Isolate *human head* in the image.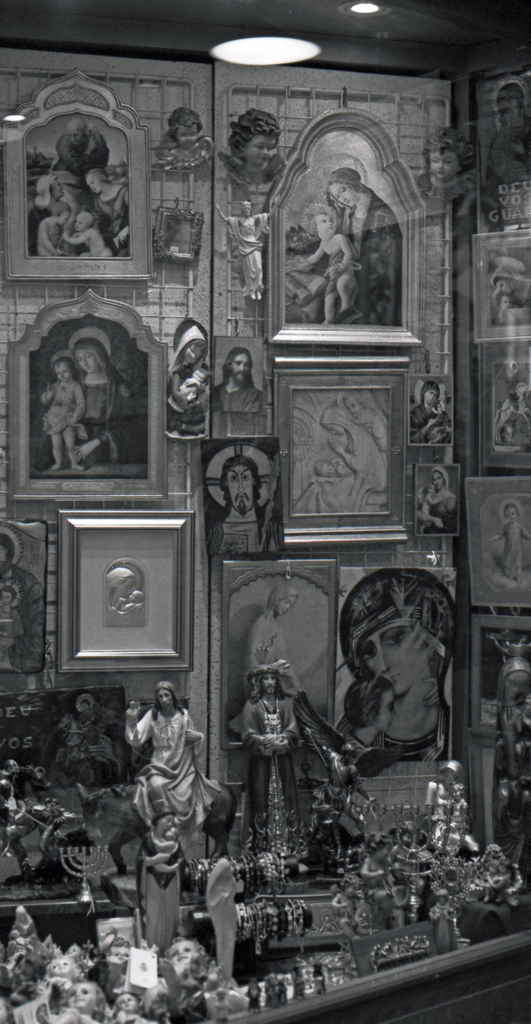
Isolated region: 0 586 18 610.
